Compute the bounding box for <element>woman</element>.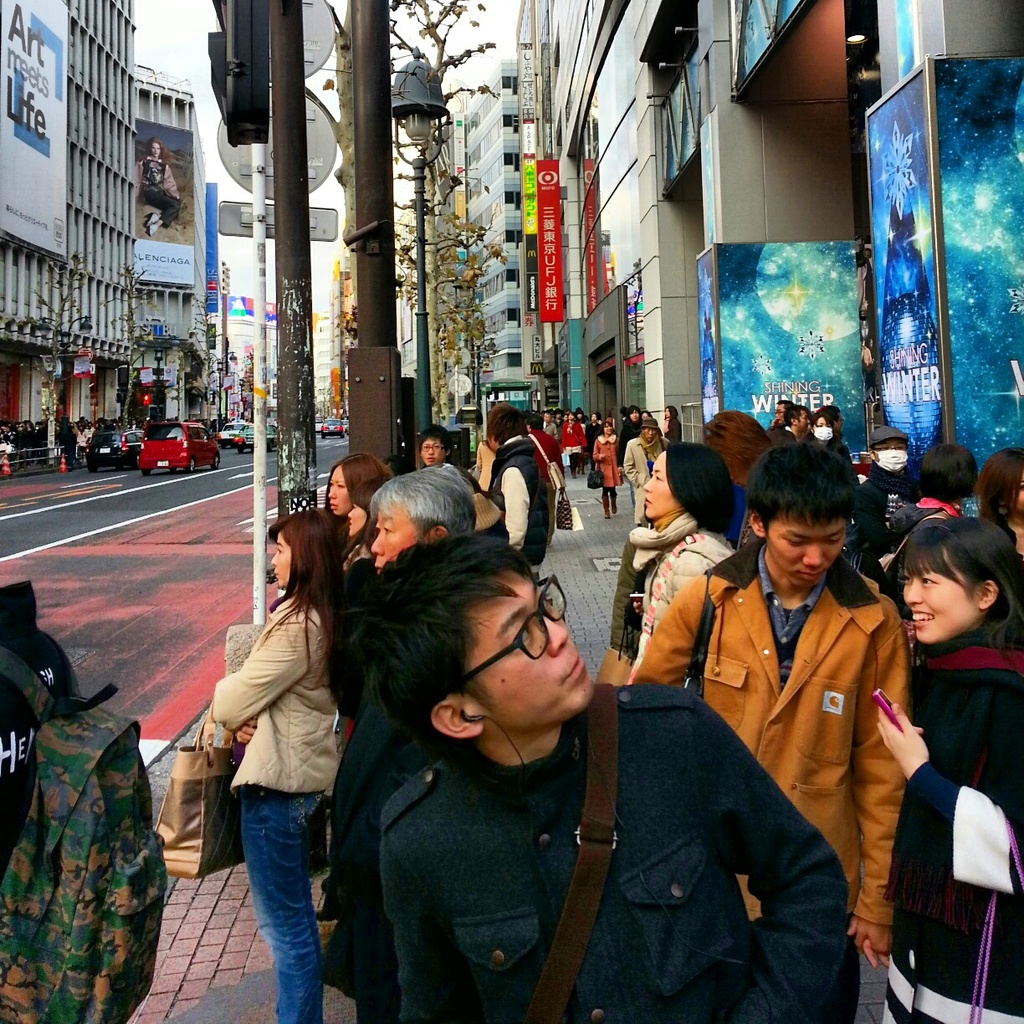
x1=596 y1=445 x2=740 y2=681.
